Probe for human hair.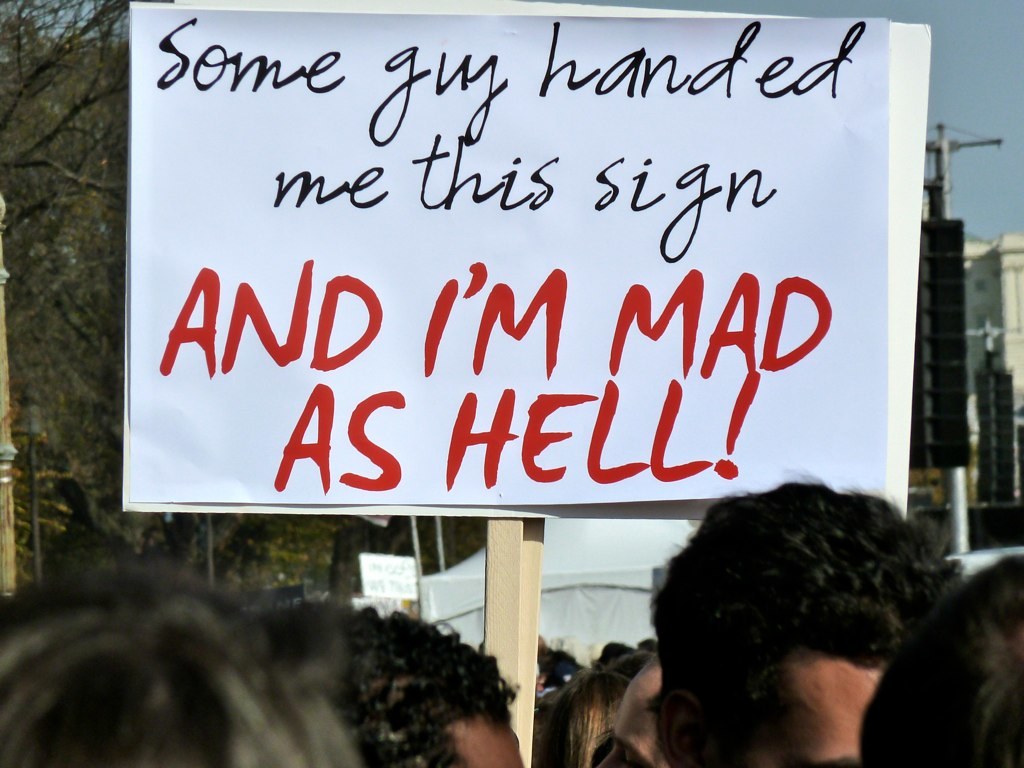
Probe result: (342,603,516,767).
